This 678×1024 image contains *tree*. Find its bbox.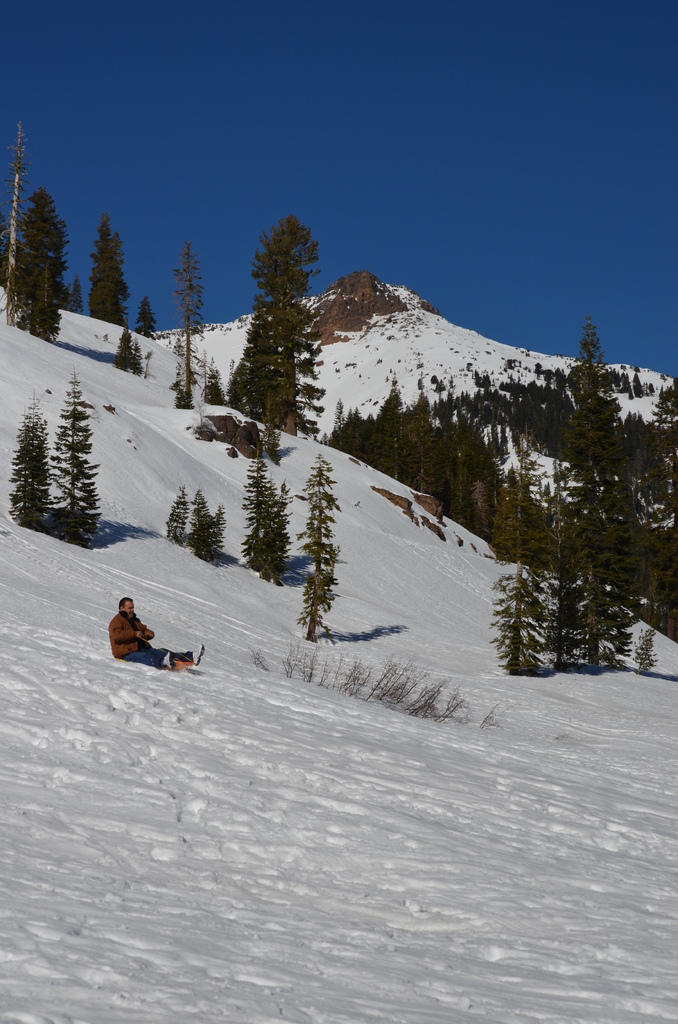
bbox=[241, 459, 270, 572].
